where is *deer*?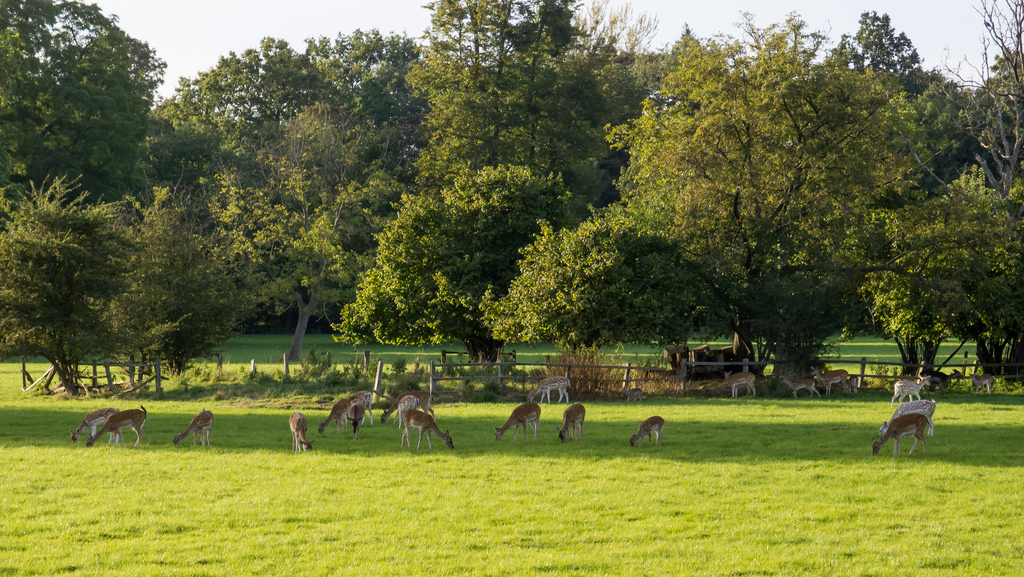
[left=776, top=377, right=820, bottom=395].
